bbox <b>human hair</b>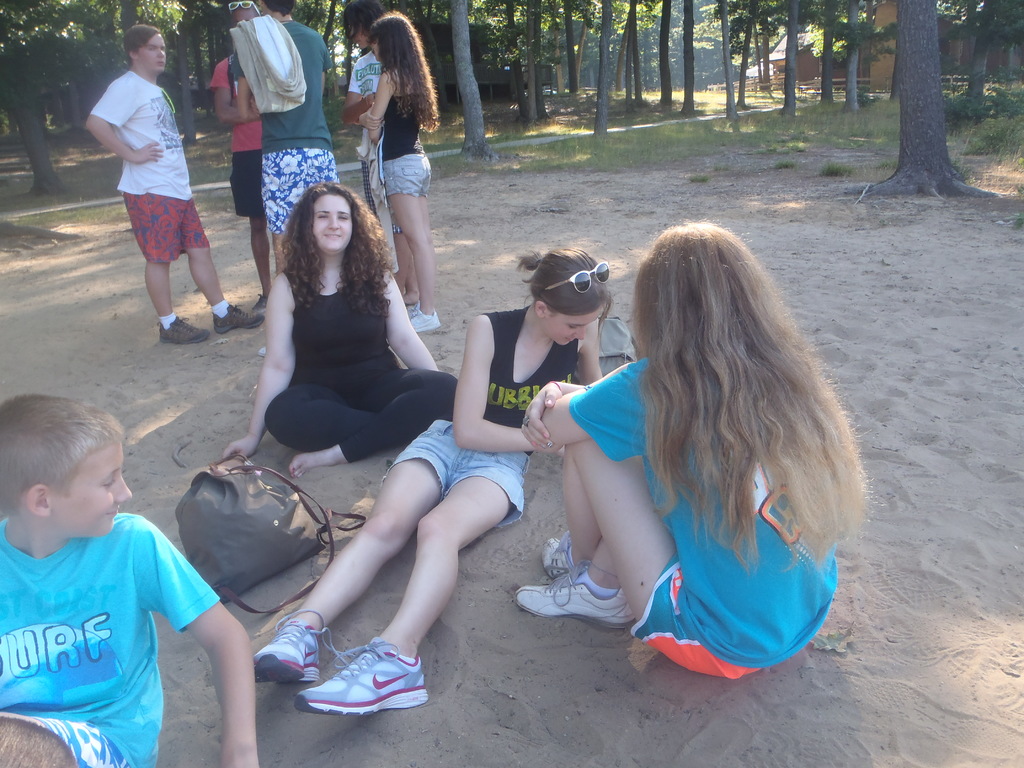
{"x1": 344, "y1": 0, "x2": 386, "y2": 37}
